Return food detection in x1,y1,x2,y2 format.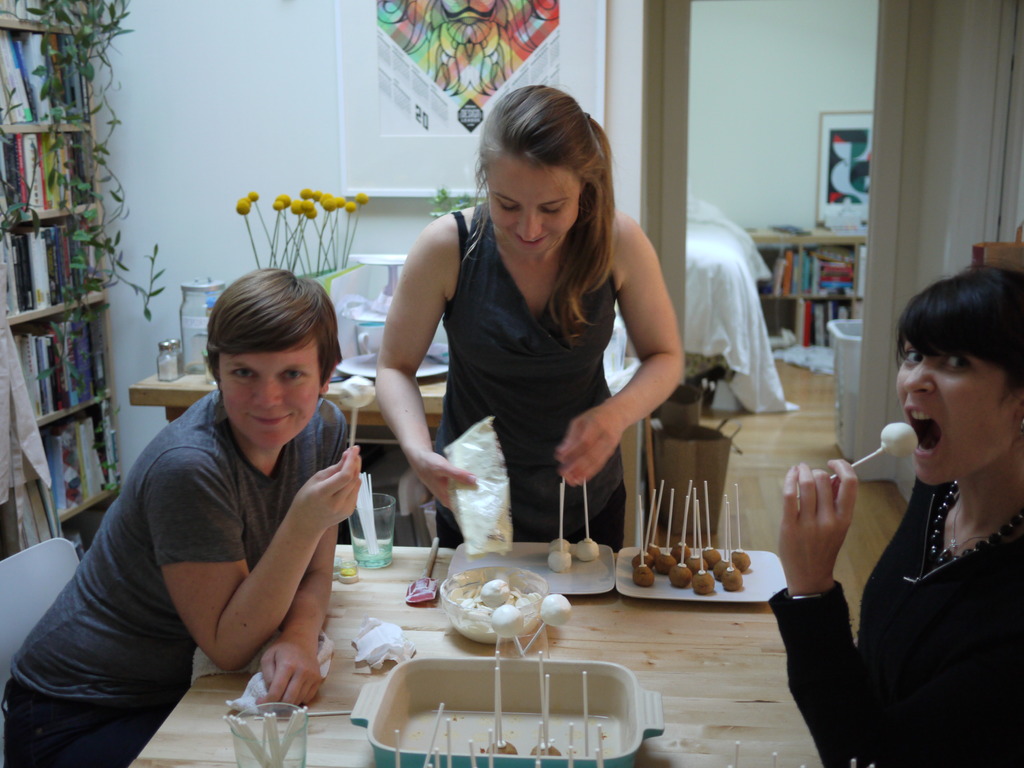
485,737,516,756.
